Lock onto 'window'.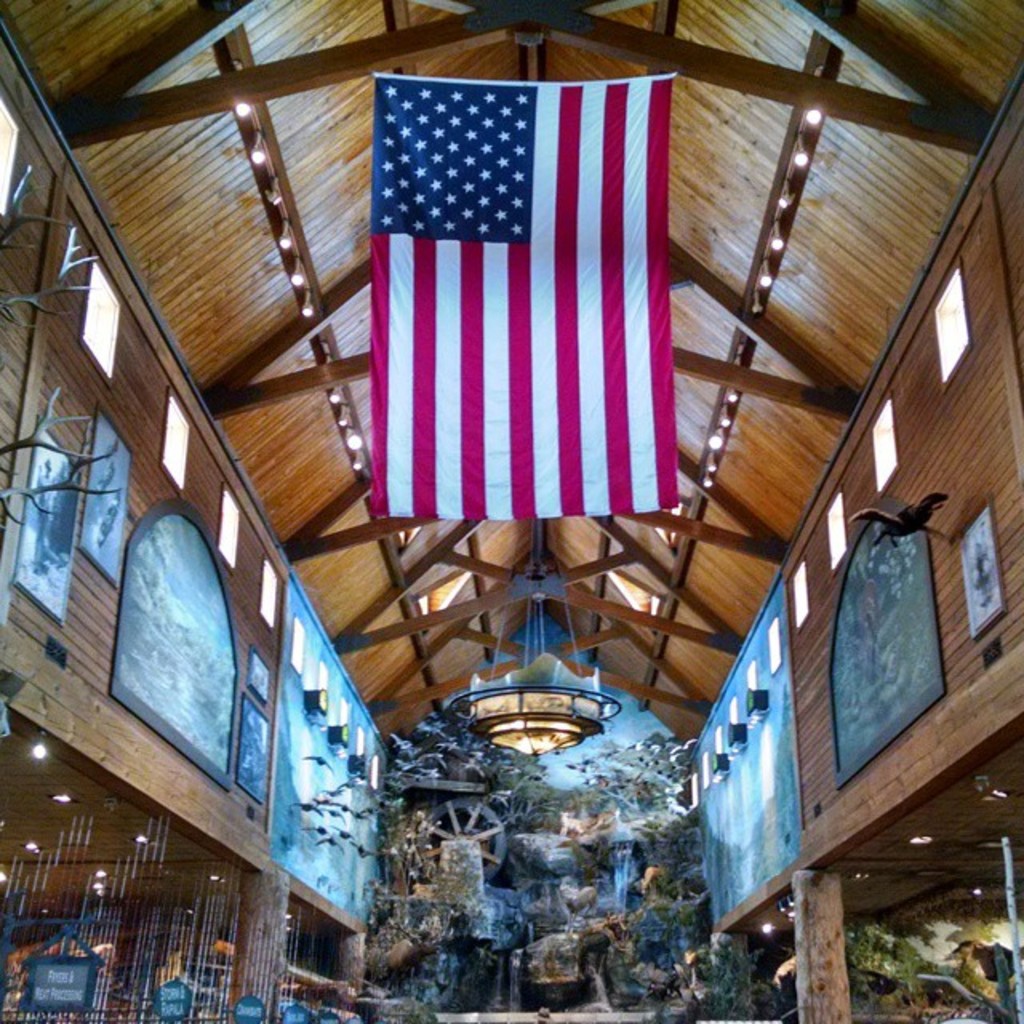
Locked: 288,624,310,682.
